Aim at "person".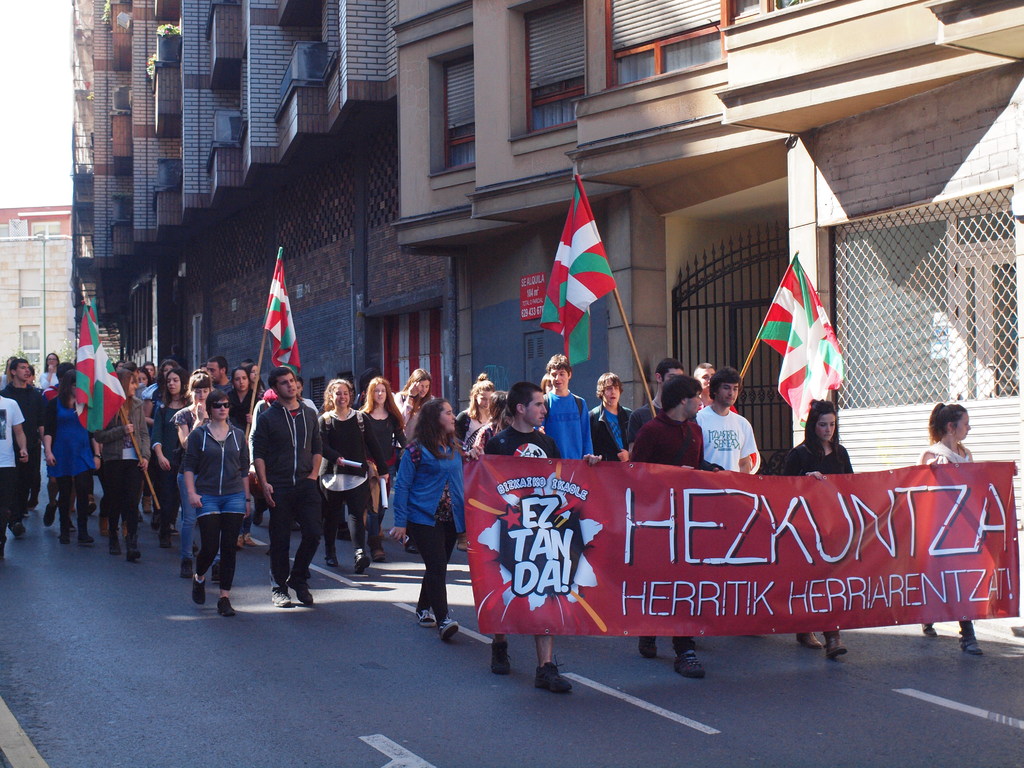
Aimed at bbox=(388, 389, 470, 648).
